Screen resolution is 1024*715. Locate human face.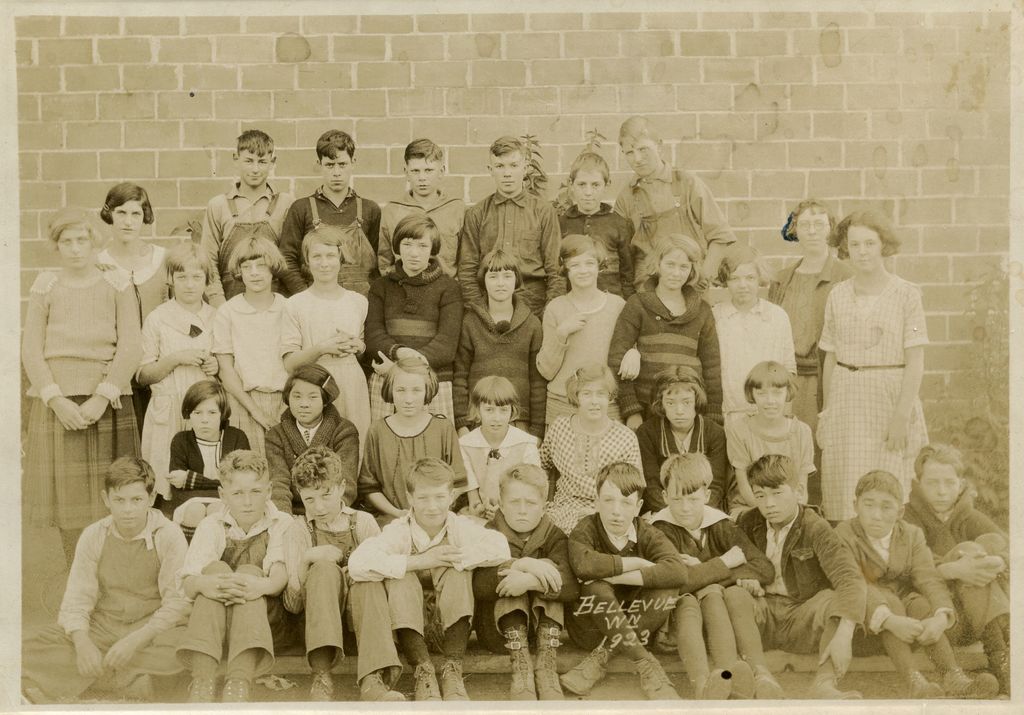
detection(624, 144, 660, 174).
